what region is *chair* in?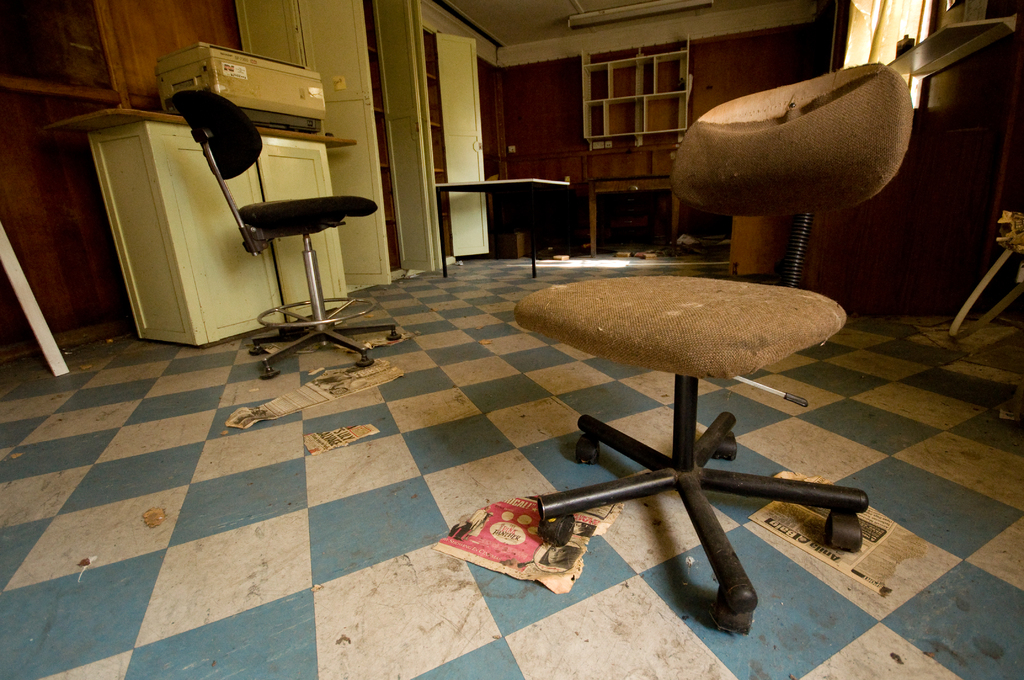
locate(142, 106, 420, 344).
